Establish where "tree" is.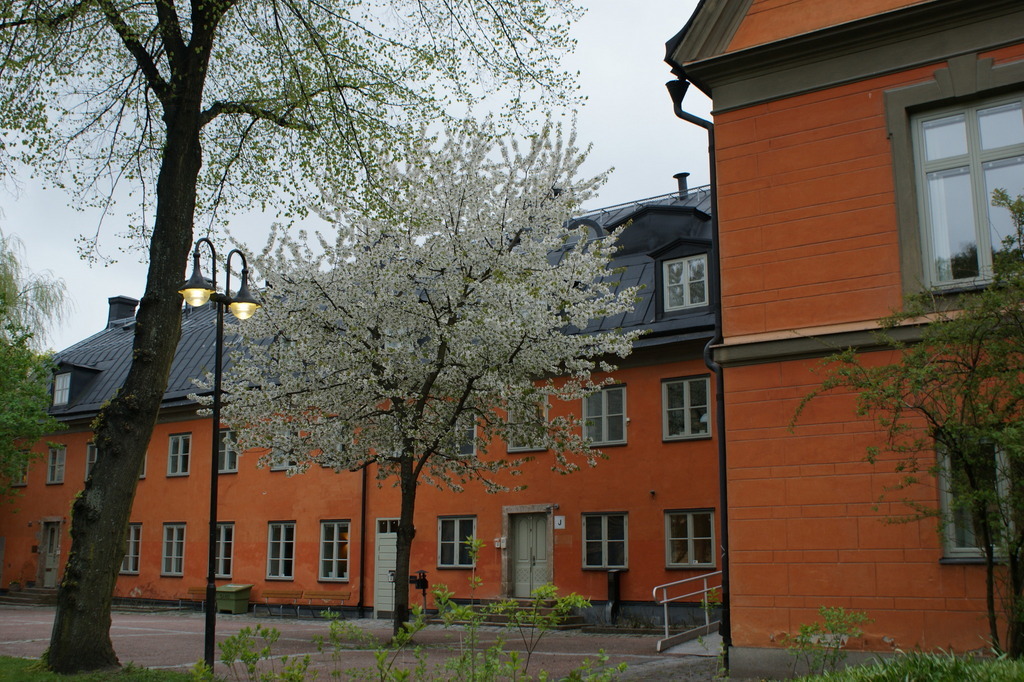
Established at locate(779, 245, 1023, 667).
